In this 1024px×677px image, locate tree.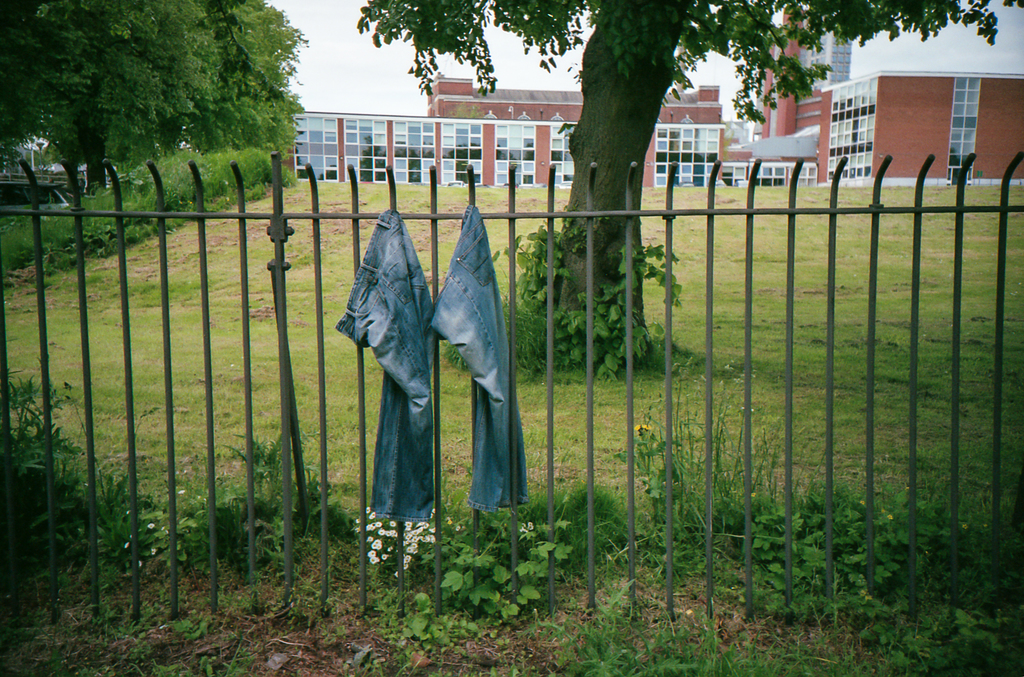
Bounding box: 335/0/1023/377.
